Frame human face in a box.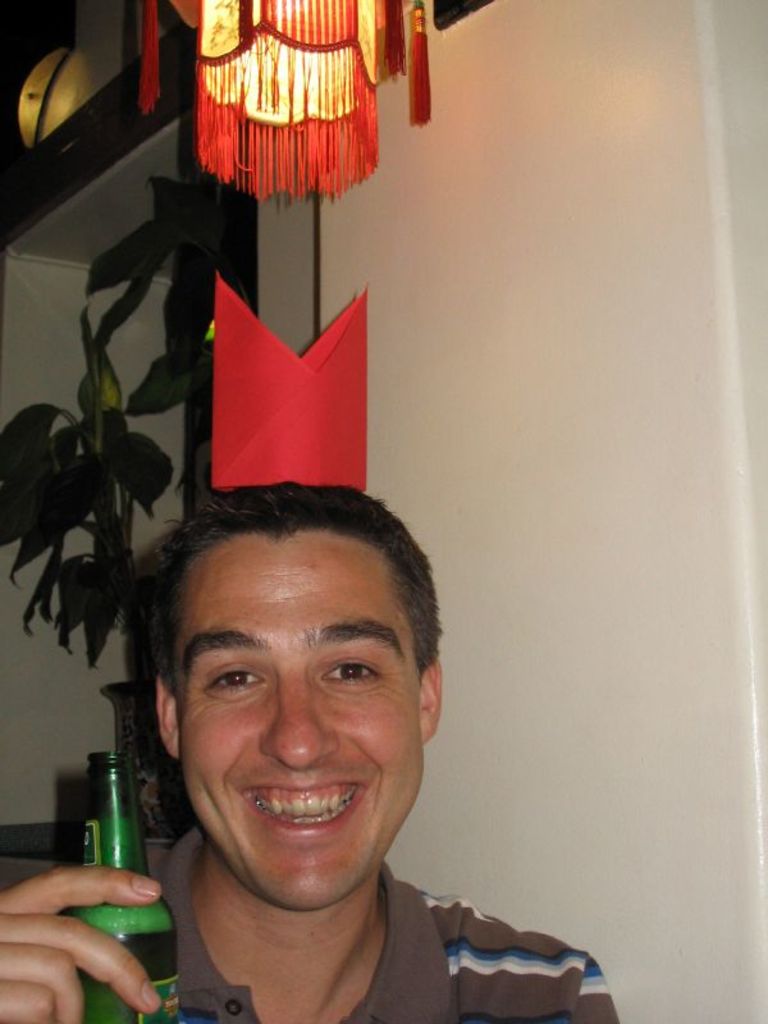
172,531,426,909.
